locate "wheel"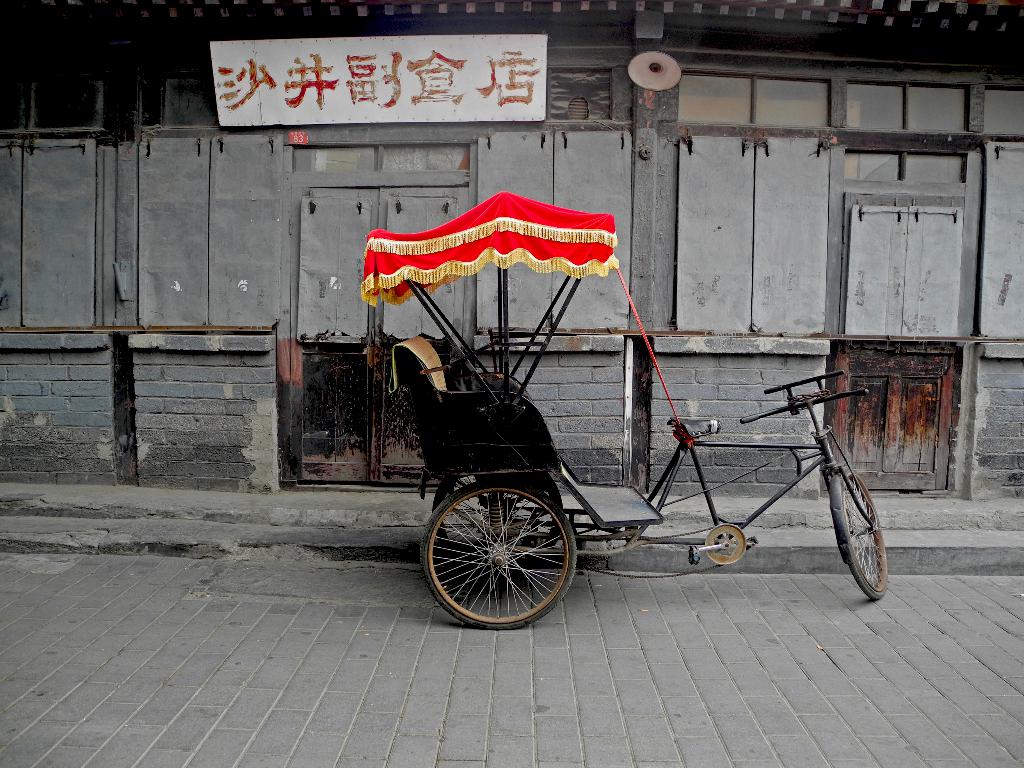
select_region(708, 523, 745, 563)
